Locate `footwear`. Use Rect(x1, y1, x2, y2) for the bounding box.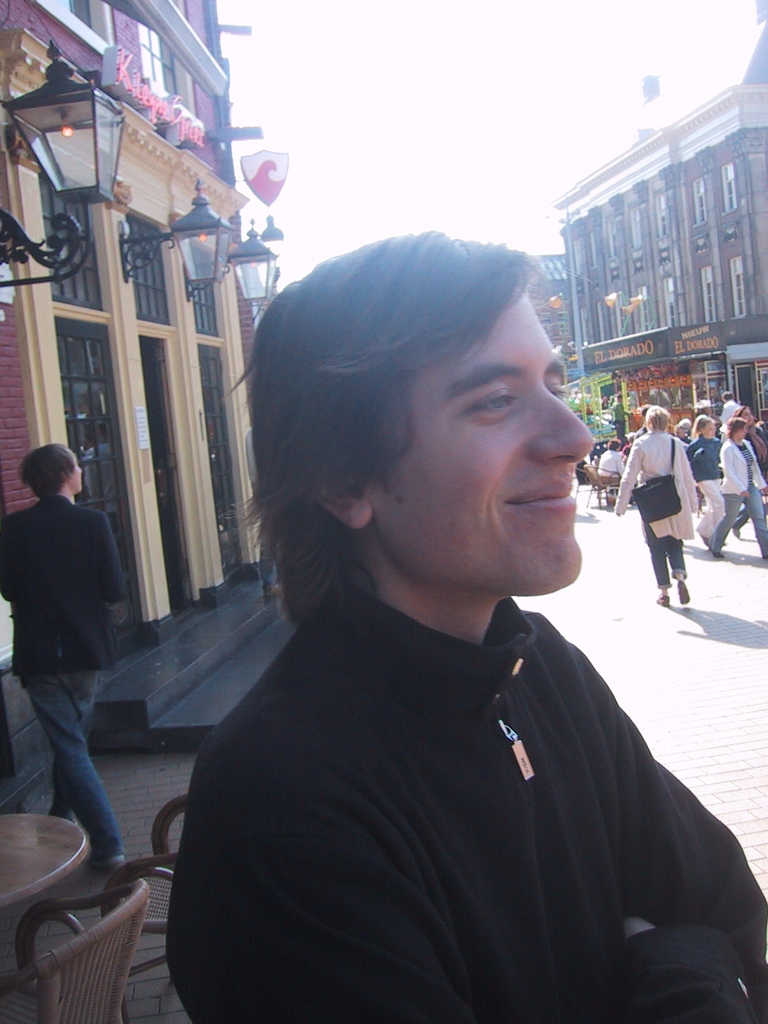
Rect(758, 551, 767, 561).
